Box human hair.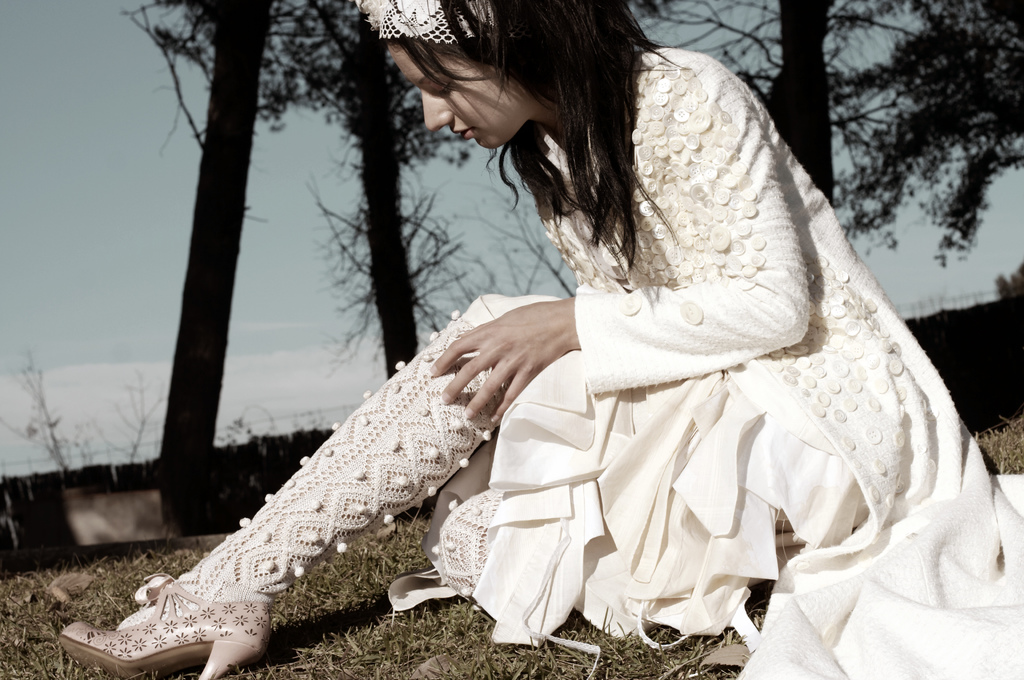
<region>351, 0, 685, 282</region>.
